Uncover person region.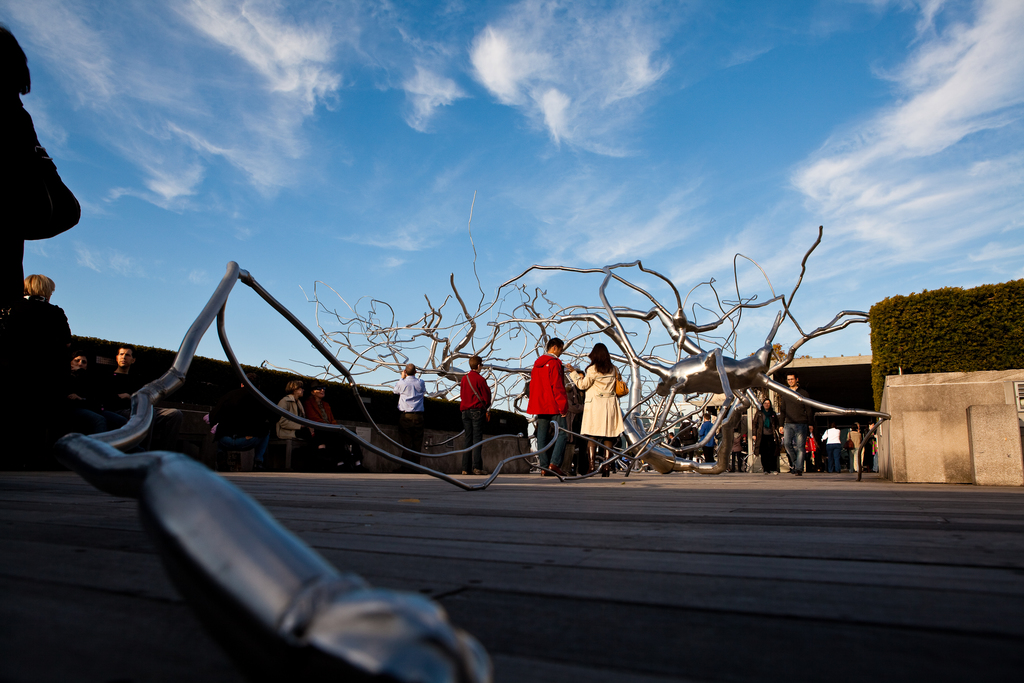
Uncovered: (870, 443, 881, 470).
